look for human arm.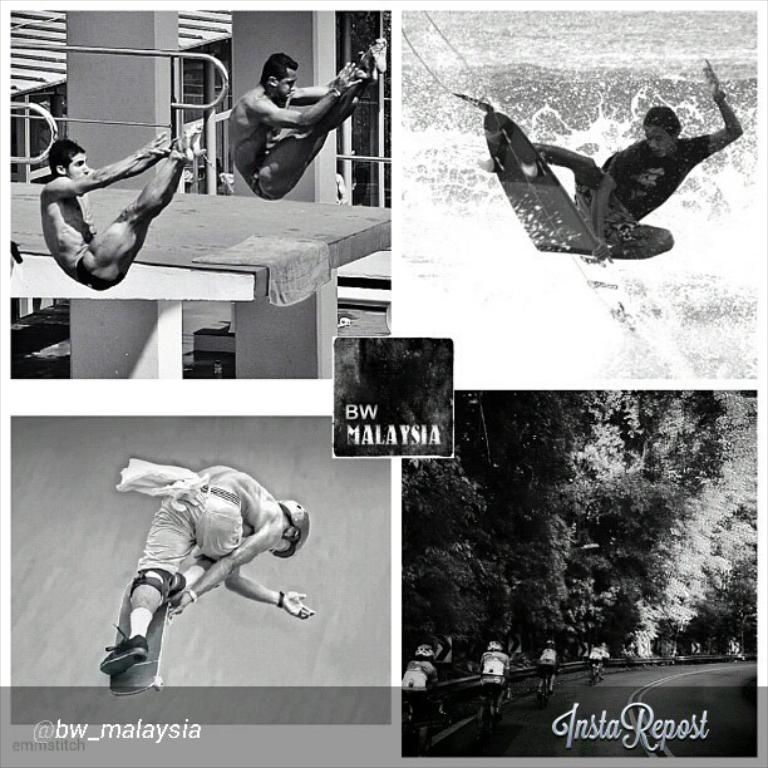
Found: rect(684, 61, 738, 159).
